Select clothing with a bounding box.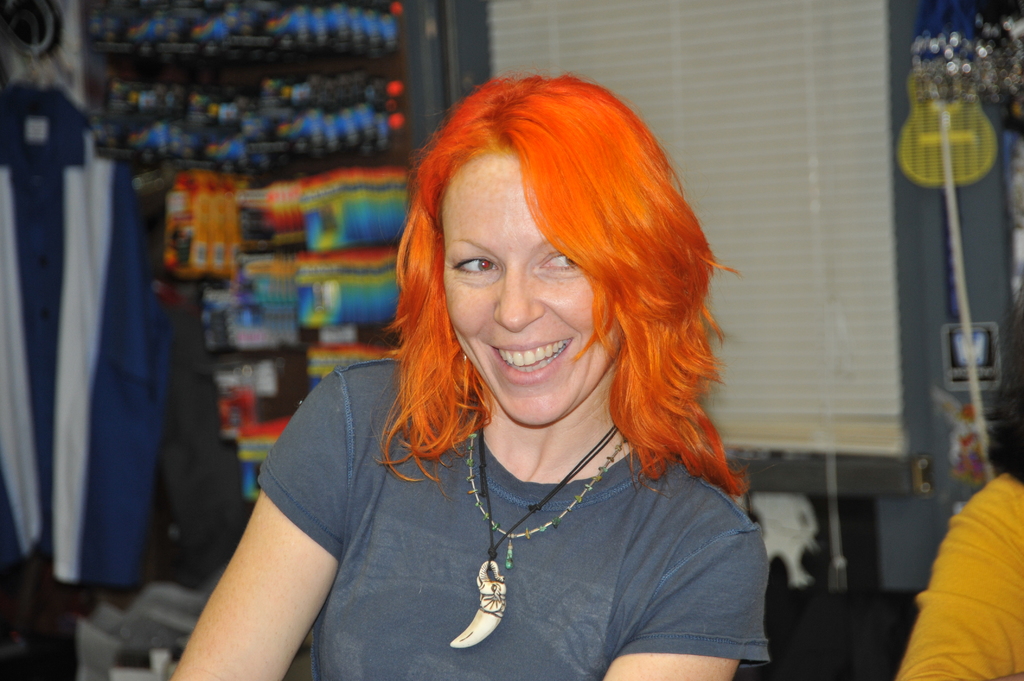
891/465/1023/680.
